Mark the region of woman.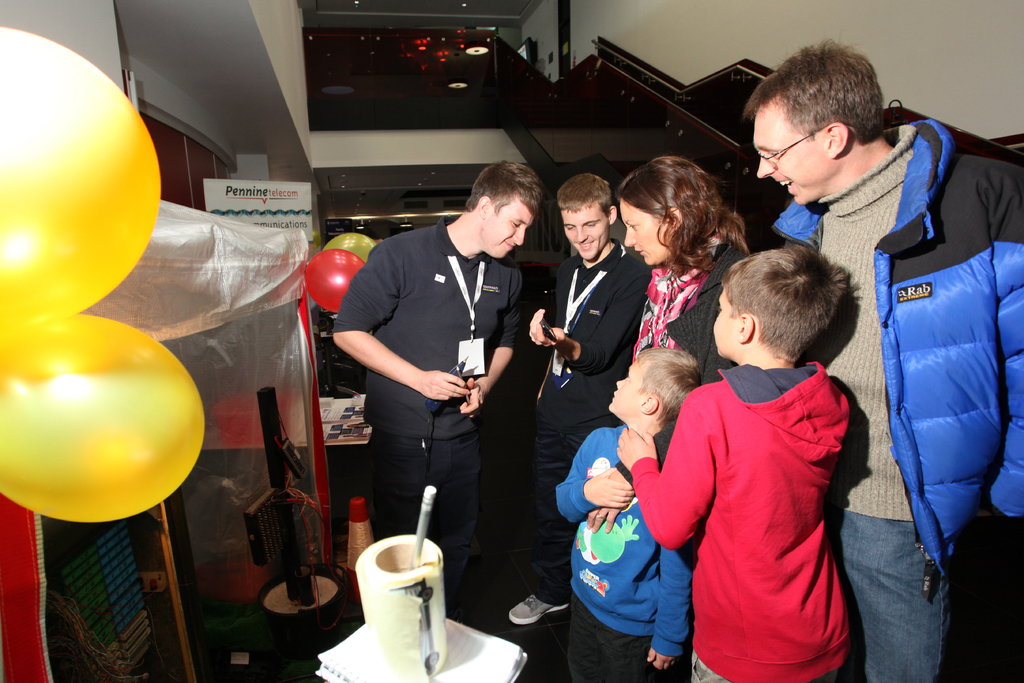
Region: {"left": 611, "top": 156, "right": 753, "bottom": 424}.
